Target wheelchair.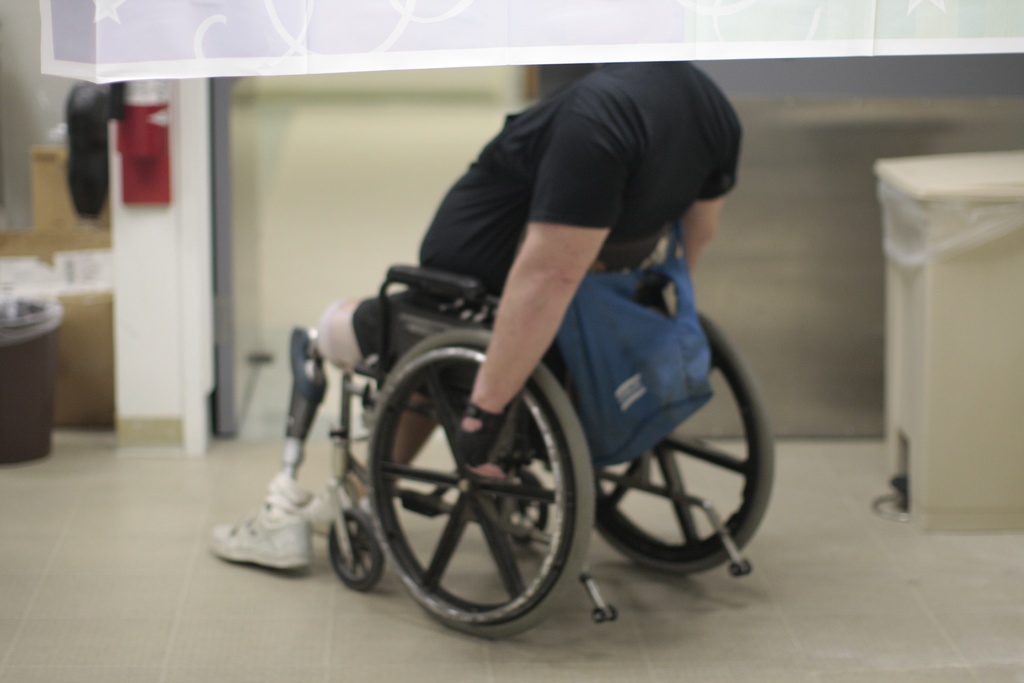
Target region: crop(323, 230, 778, 638).
